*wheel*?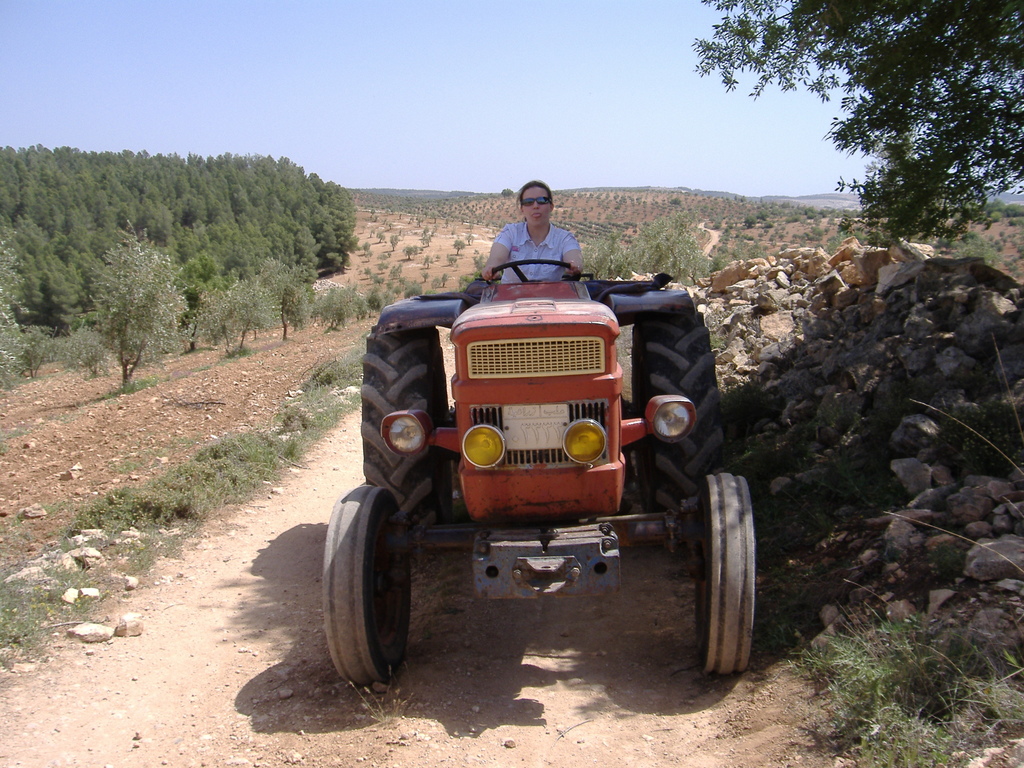
479, 257, 579, 281
